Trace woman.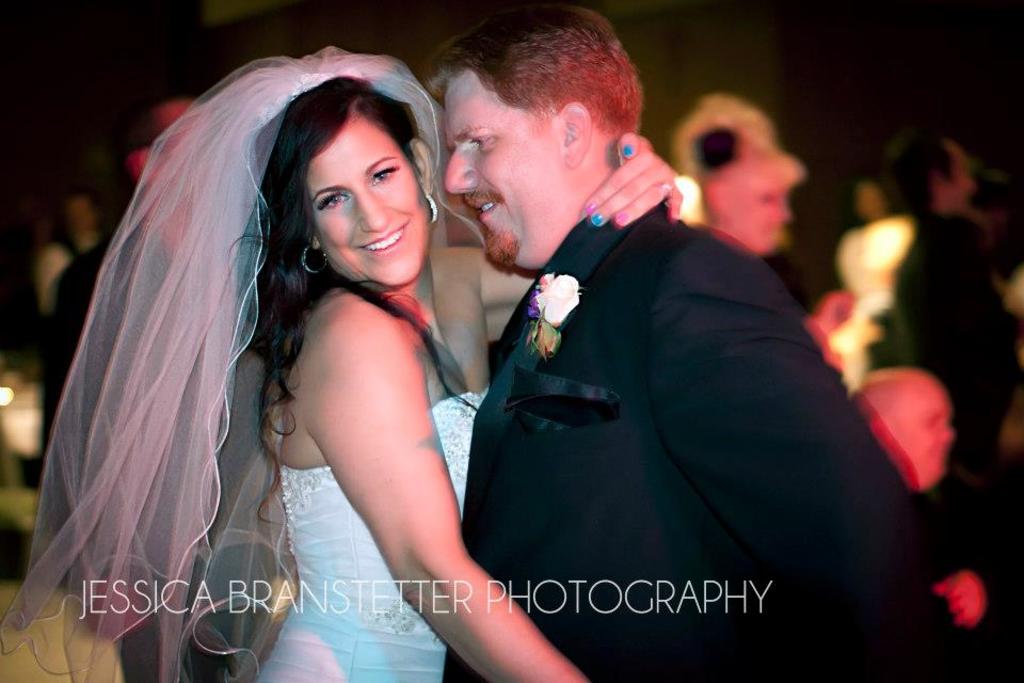
Traced to {"left": 9, "top": 51, "right": 573, "bottom": 682}.
